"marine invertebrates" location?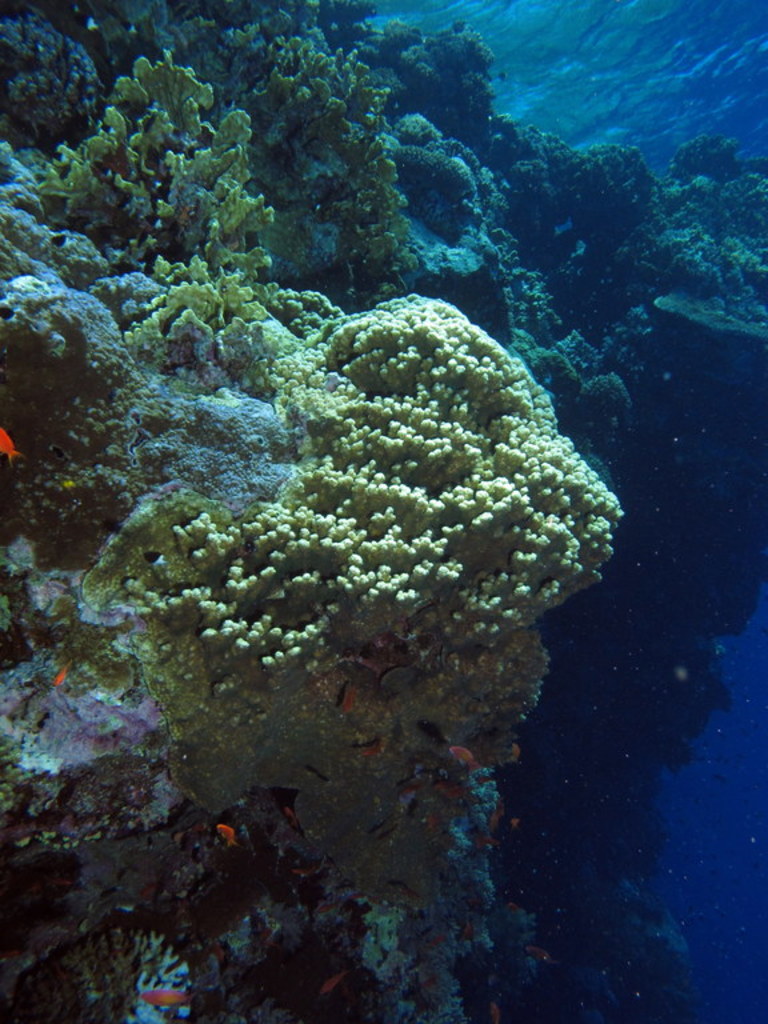
bbox=(387, 101, 559, 285)
